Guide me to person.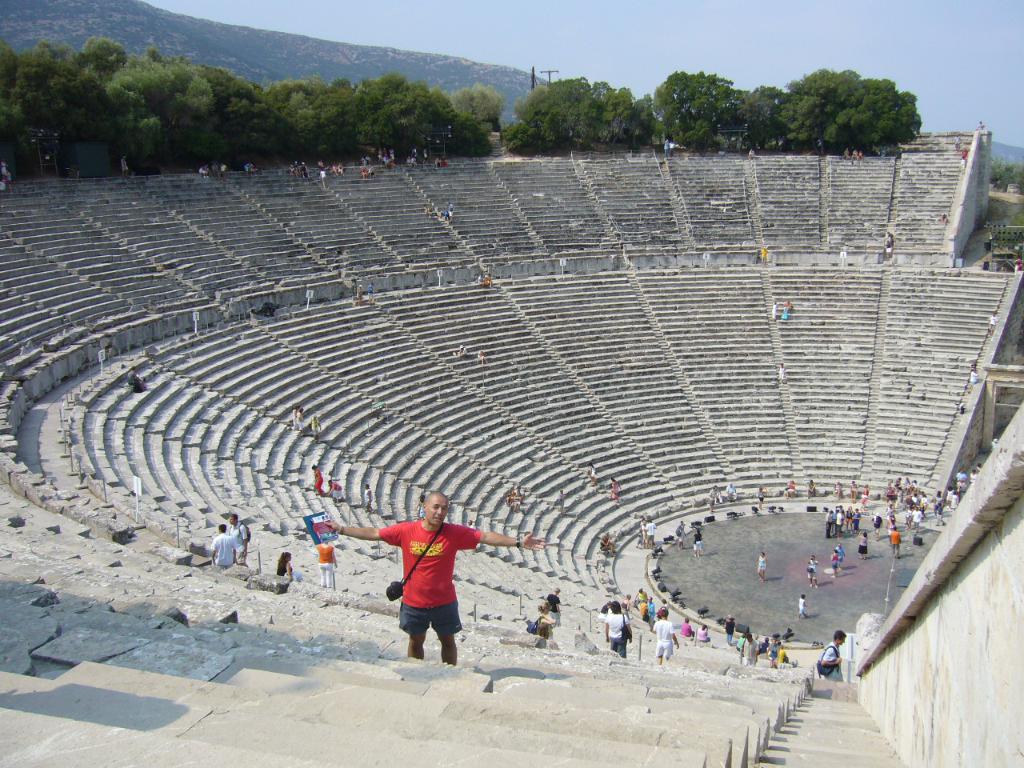
Guidance: bbox=[681, 619, 691, 634].
